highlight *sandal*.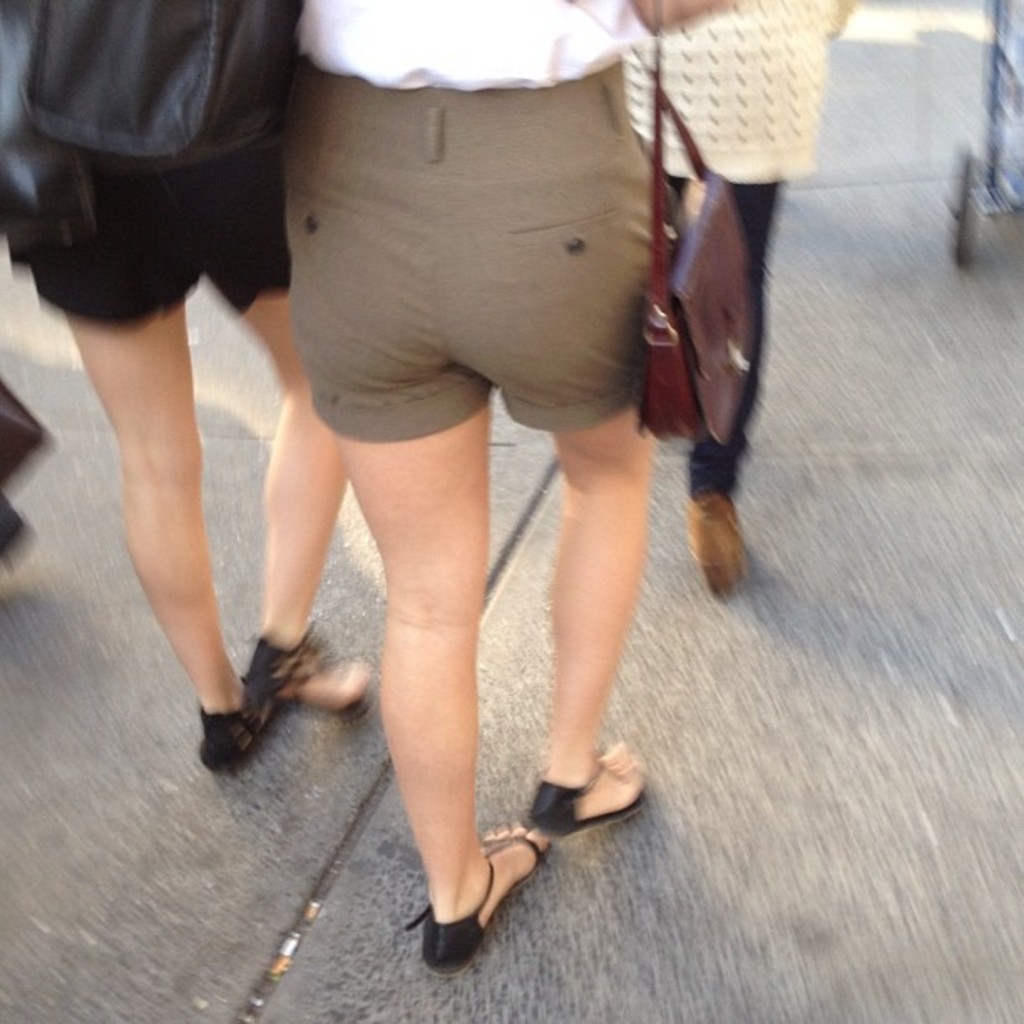
Highlighted region: (407, 822, 556, 969).
